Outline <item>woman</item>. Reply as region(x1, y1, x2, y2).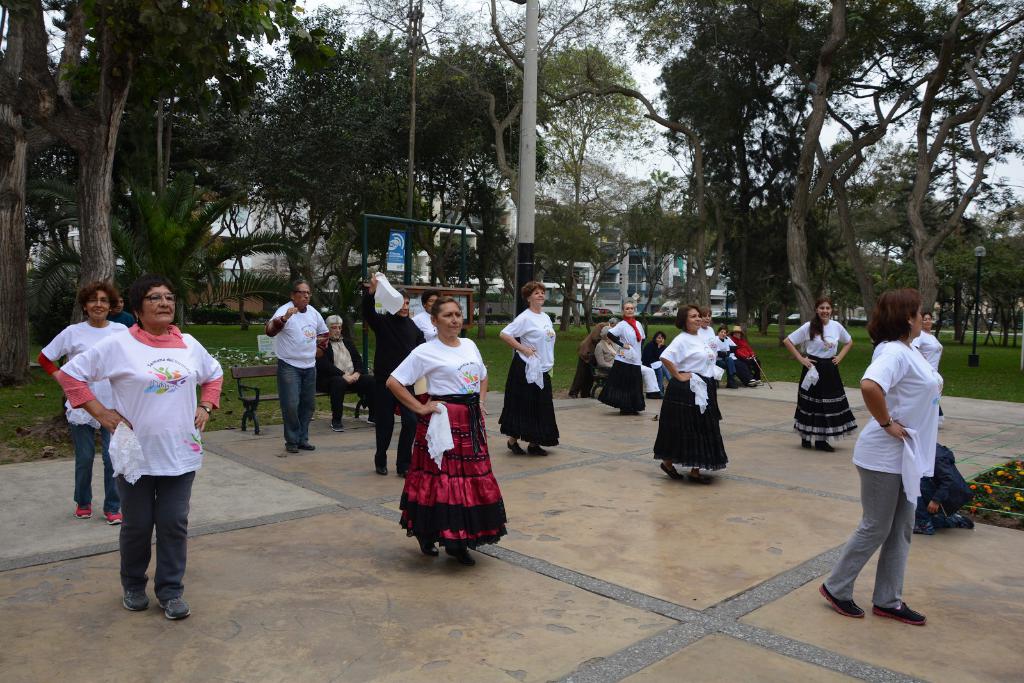
region(657, 304, 735, 486).
